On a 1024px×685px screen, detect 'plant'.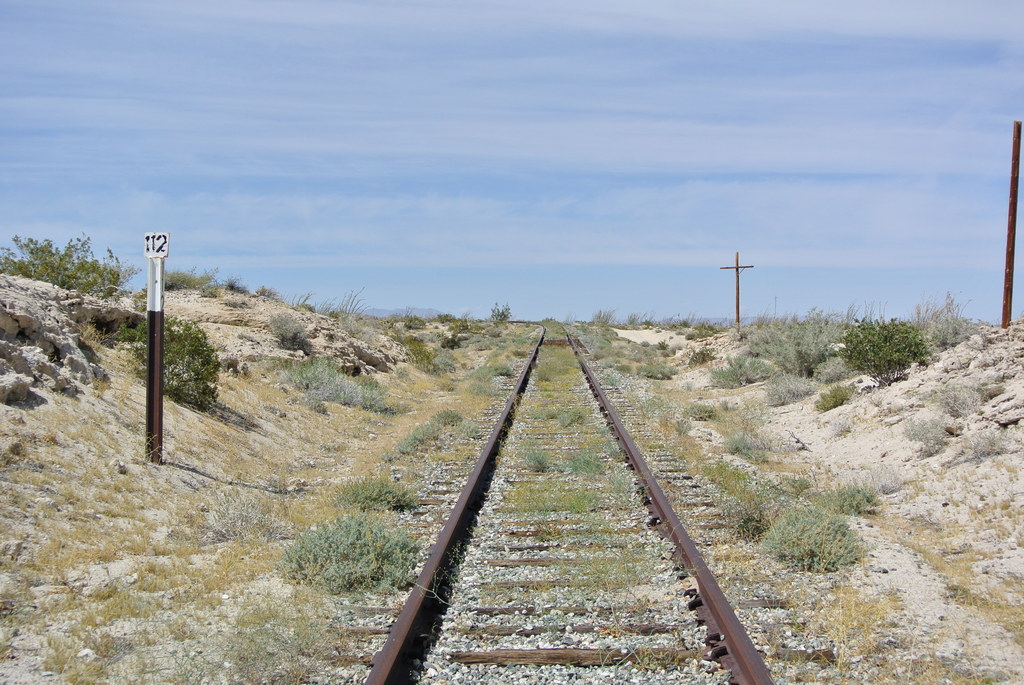
0 227 123 283.
